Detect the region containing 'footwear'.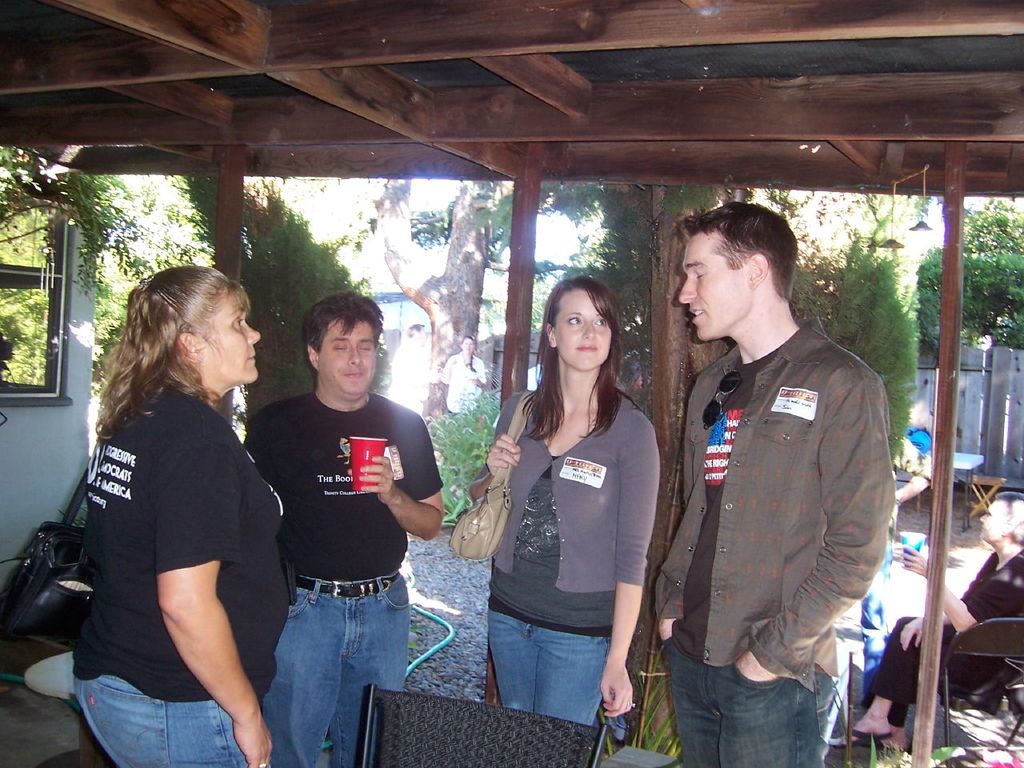
rect(837, 730, 890, 746).
